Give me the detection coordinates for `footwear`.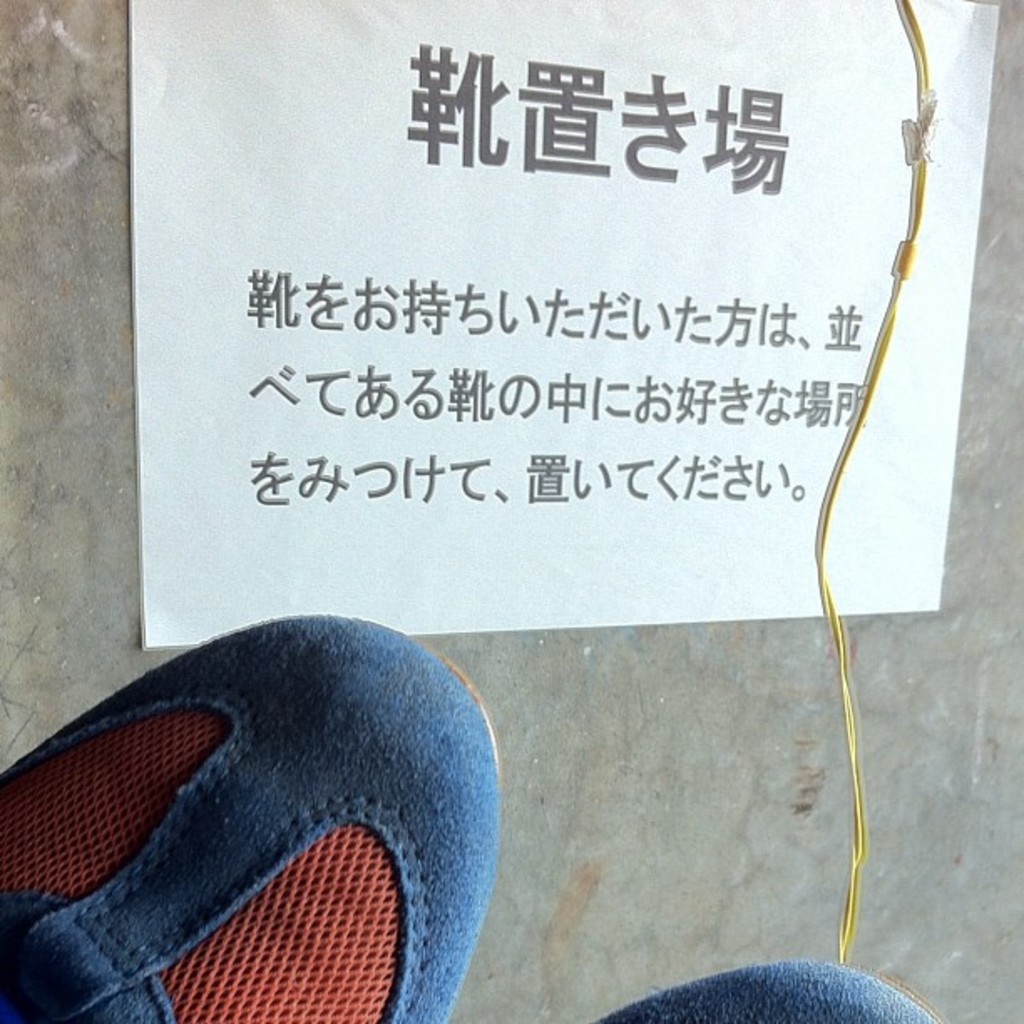
x1=10, y1=624, x2=515, y2=1016.
